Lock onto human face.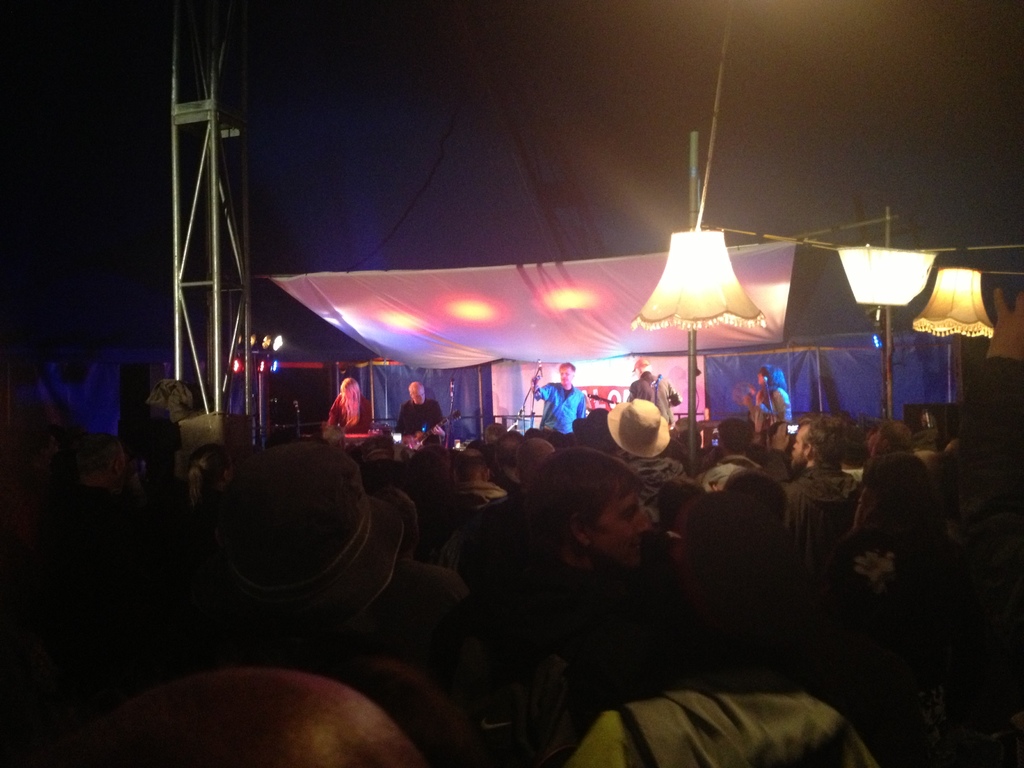
Locked: locate(791, 424, 808, 468).
